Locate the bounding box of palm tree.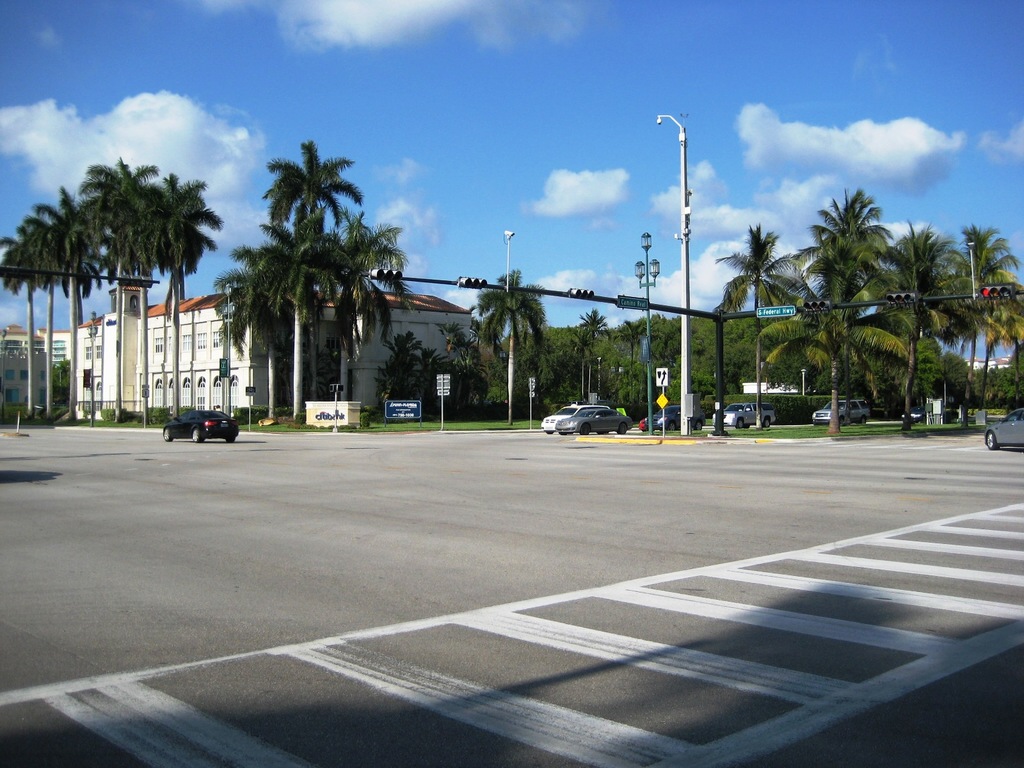
Bounding box: <bbox>75, 154, 159, 419</bbox>.
